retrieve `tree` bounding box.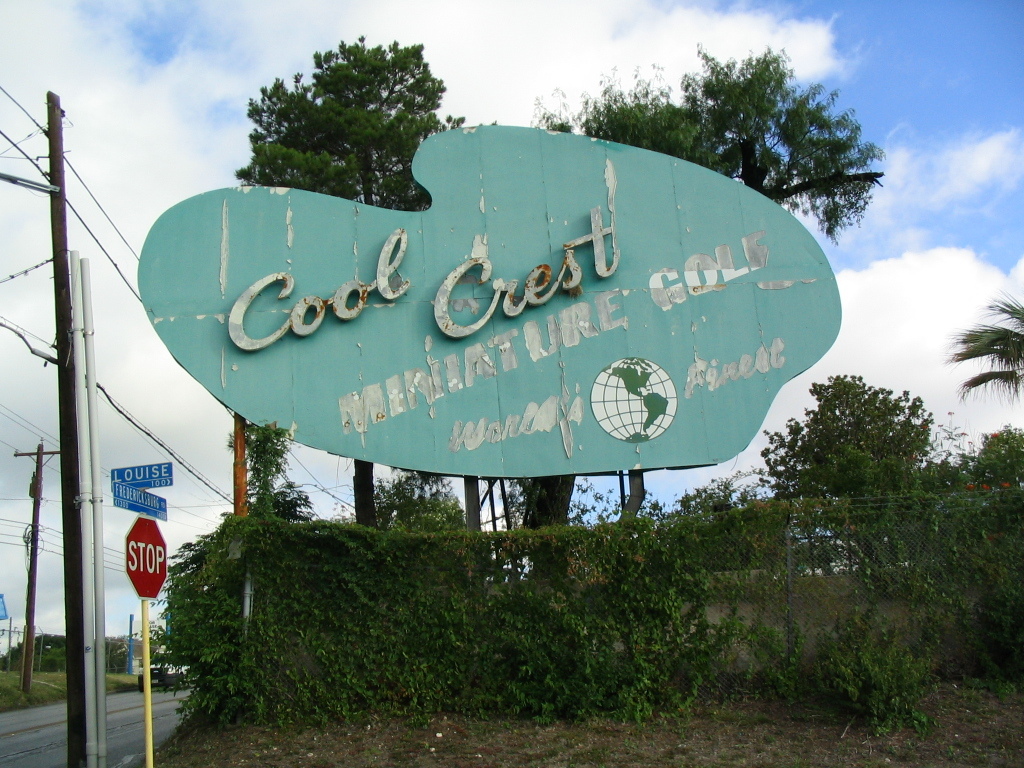
Bounding box: bbox=[234, 32, 489, 537].
